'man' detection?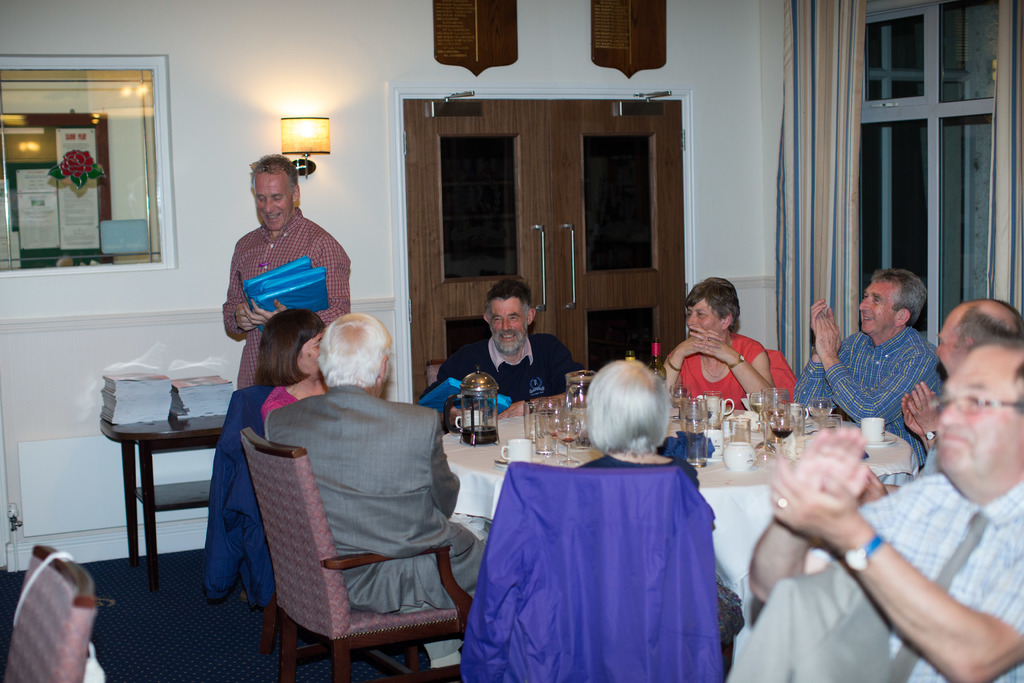
rect(907, 304, 1023, 478)
